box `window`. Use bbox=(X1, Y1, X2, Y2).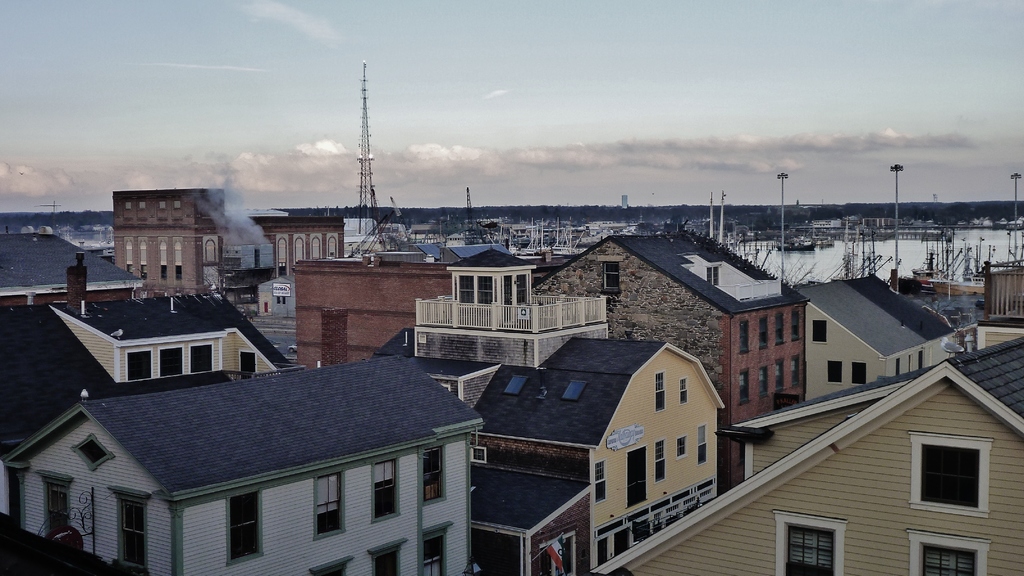
bbox=(367, 534, 405, 575).
